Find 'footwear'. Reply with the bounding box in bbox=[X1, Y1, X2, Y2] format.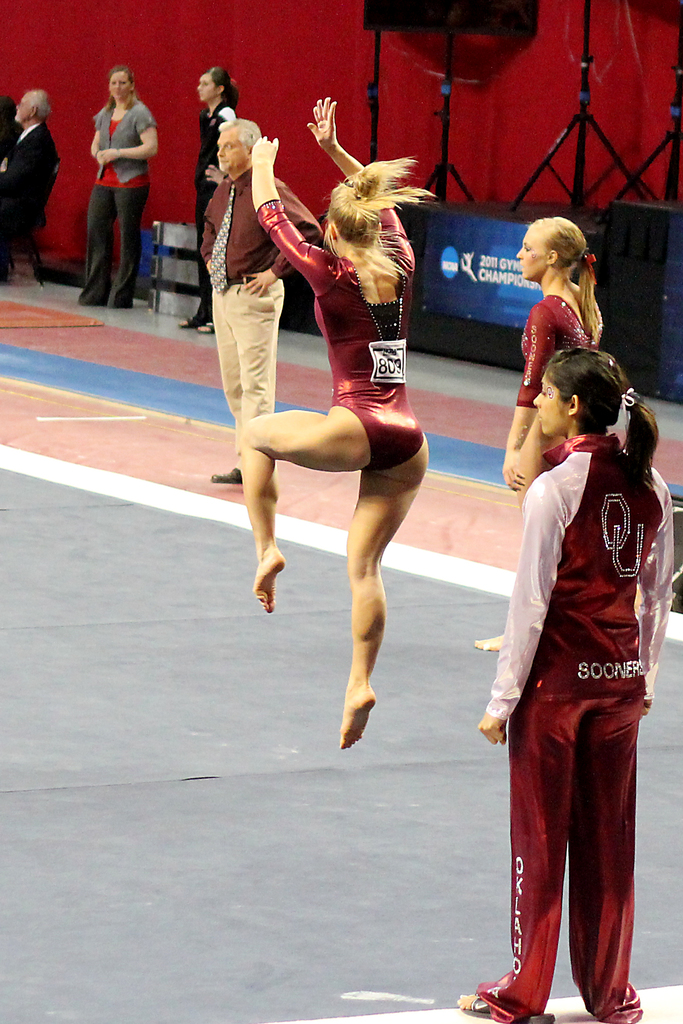
bbox=[192, 314, 223, 335].
